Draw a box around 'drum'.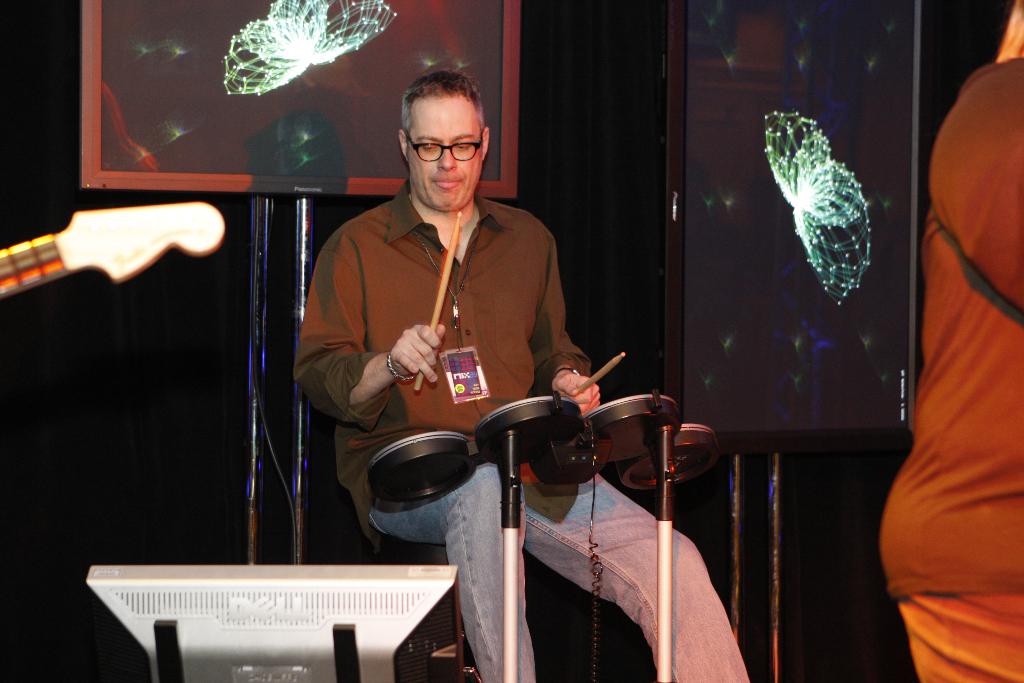
[x1=365, y1=431, x2=478, y2=503].
